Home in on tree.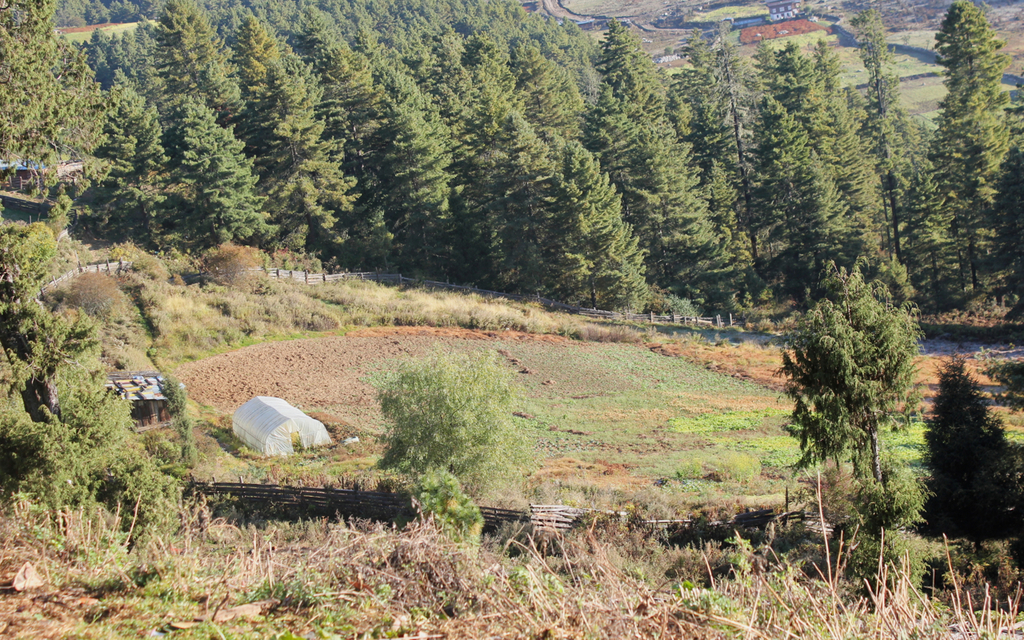
Homed in at {"x1": 0, "y1": 0, "x2": 110, "y2": 212}.
